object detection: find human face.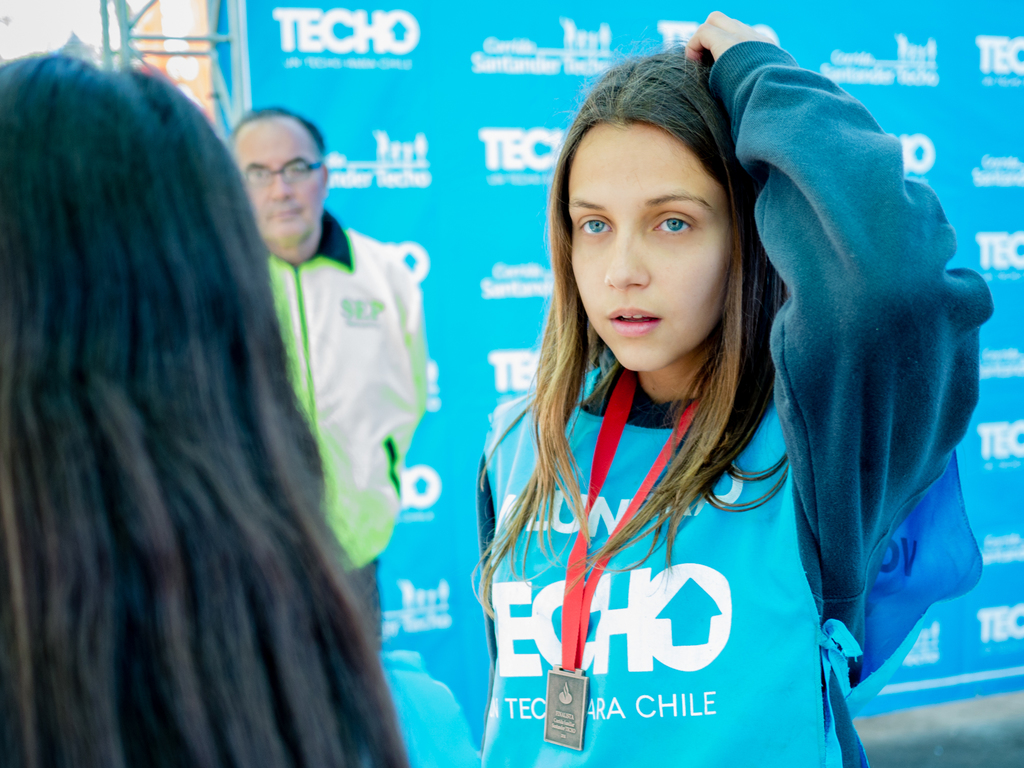
<bbox>234, 120, 327, 252</bbox>.
